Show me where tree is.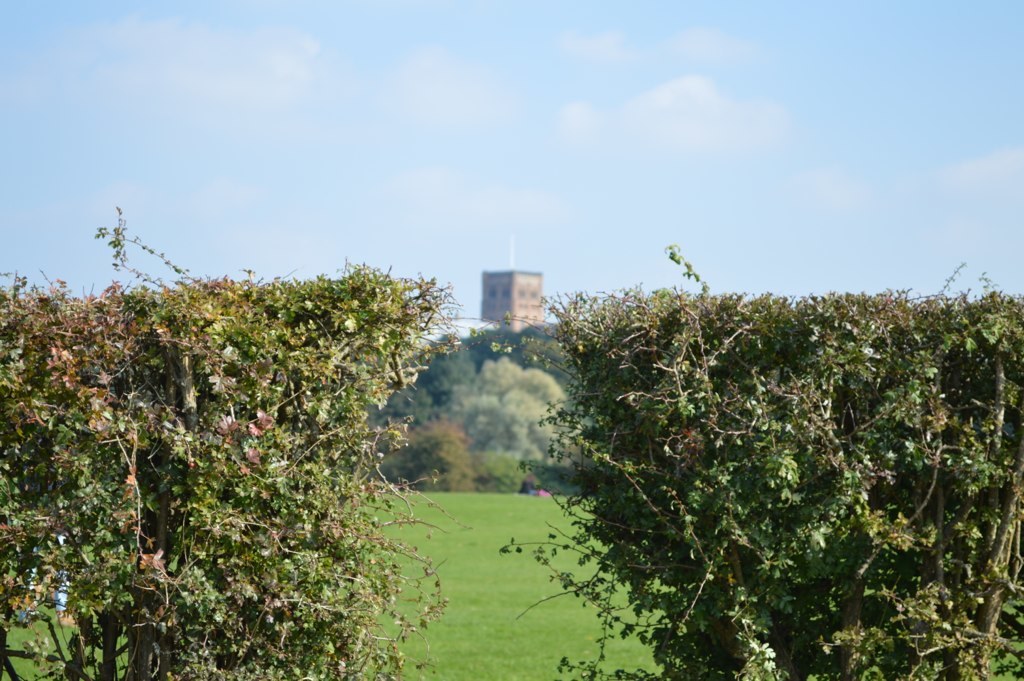
tree is at <region>33, 224, 487, 619</region>.
